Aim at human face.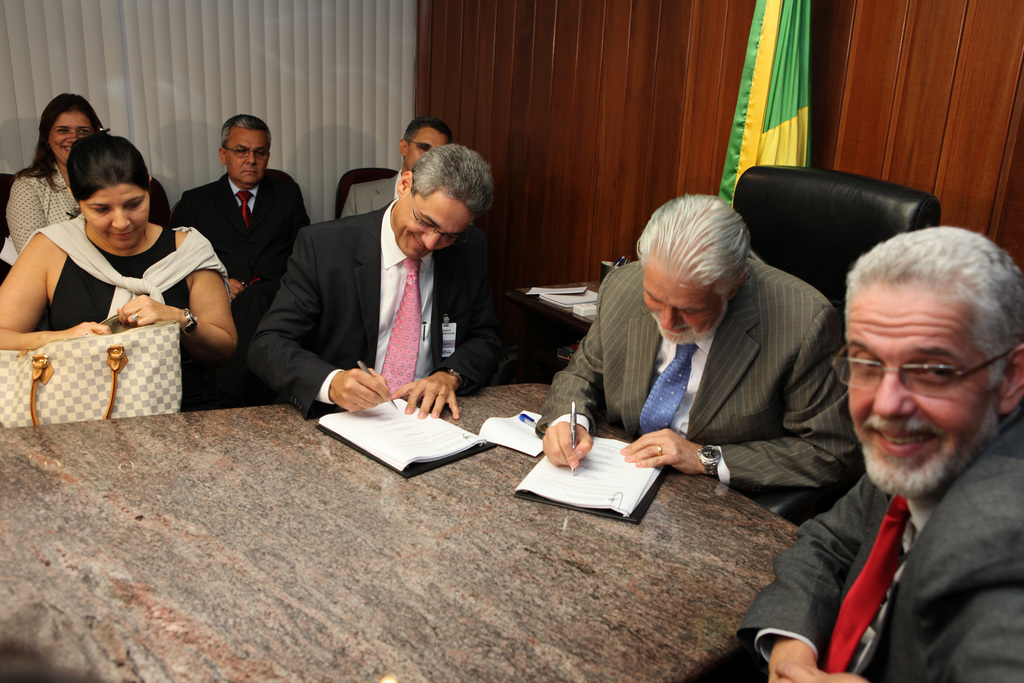
Aimed at (left=408, top=129, right=449, bottom=174).
